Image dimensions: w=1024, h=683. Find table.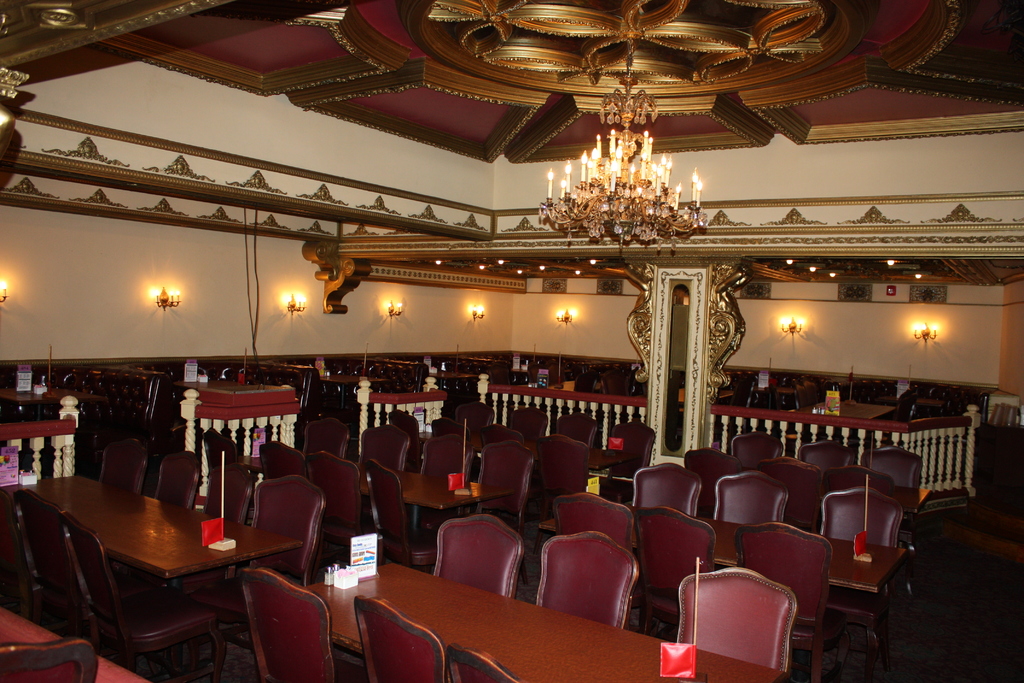
(left=246, top=460, right=504, bottom=552).
